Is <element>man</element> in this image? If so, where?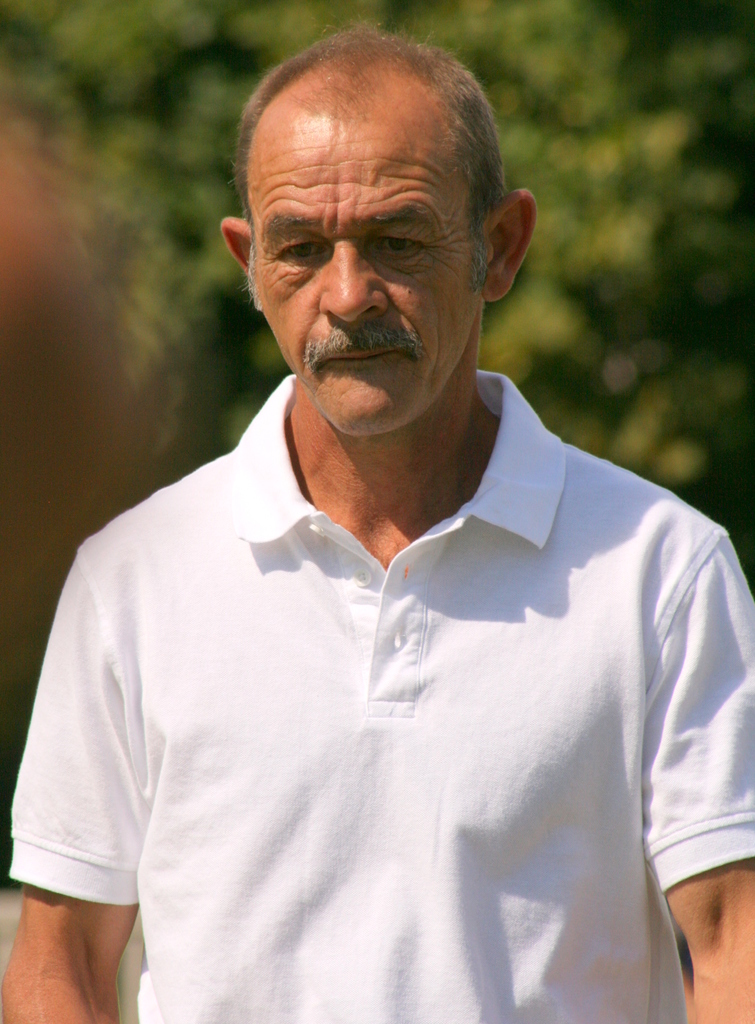
Yes, at l=24, t=28, r=754, b=1004.
